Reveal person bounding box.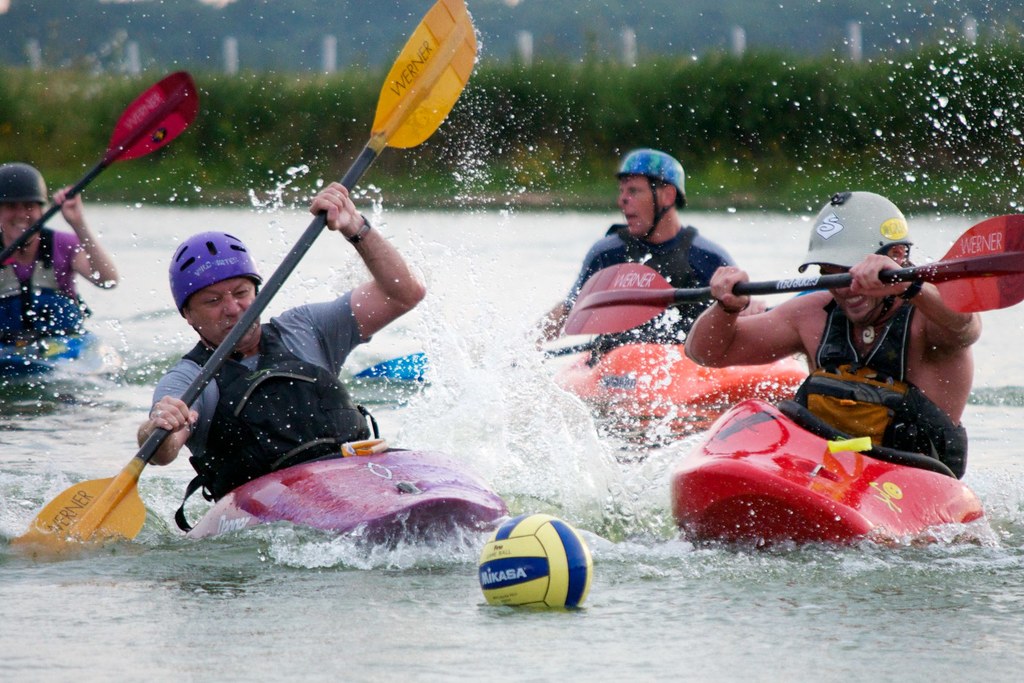
Revealed: rect(640, 170, 950, 463).
